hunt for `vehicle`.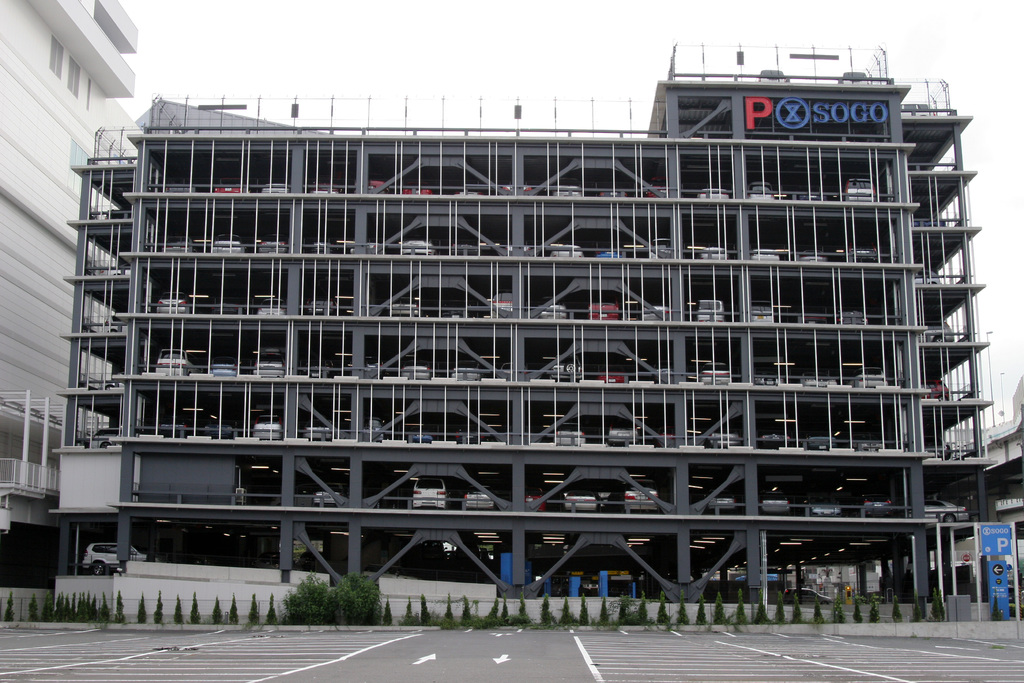
Hunted down at (x1=262, y1=181, x2=287, y2=195).
